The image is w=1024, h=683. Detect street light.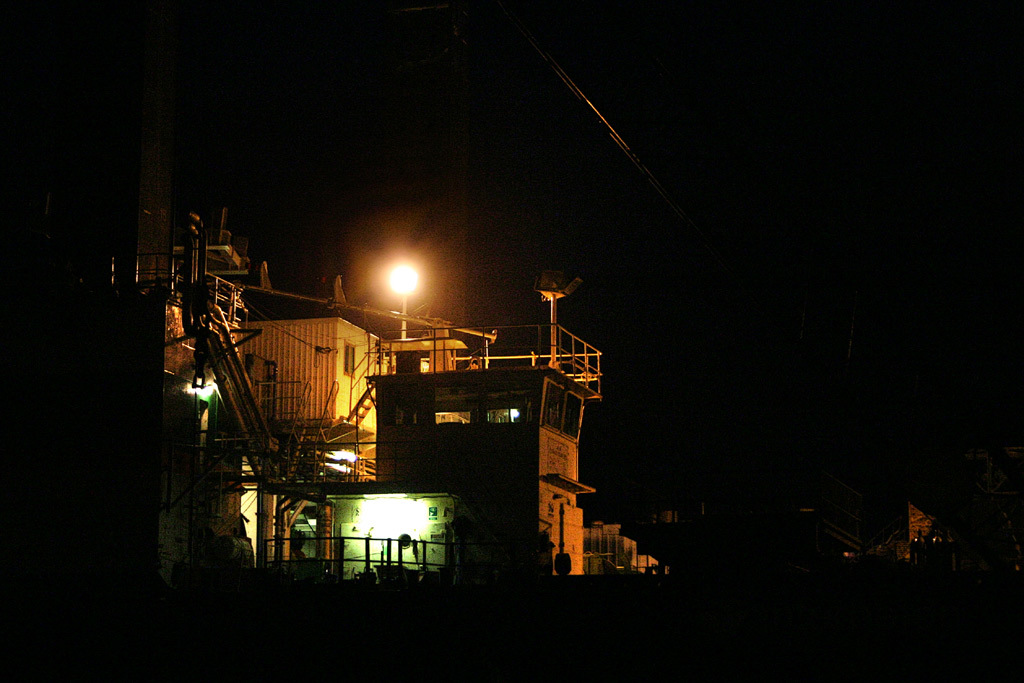
Detection: l=360, t=251, r=433, b=354.
